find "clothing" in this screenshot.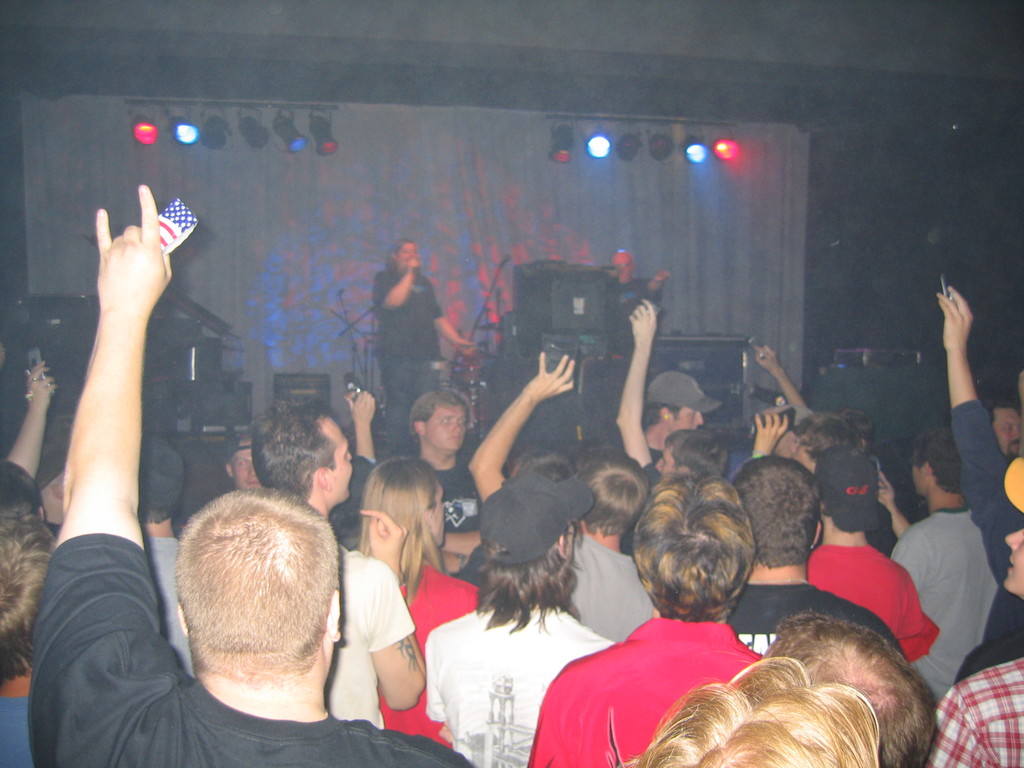
The bounding box for "clothing" is crop(137, 534, 196, 679).
